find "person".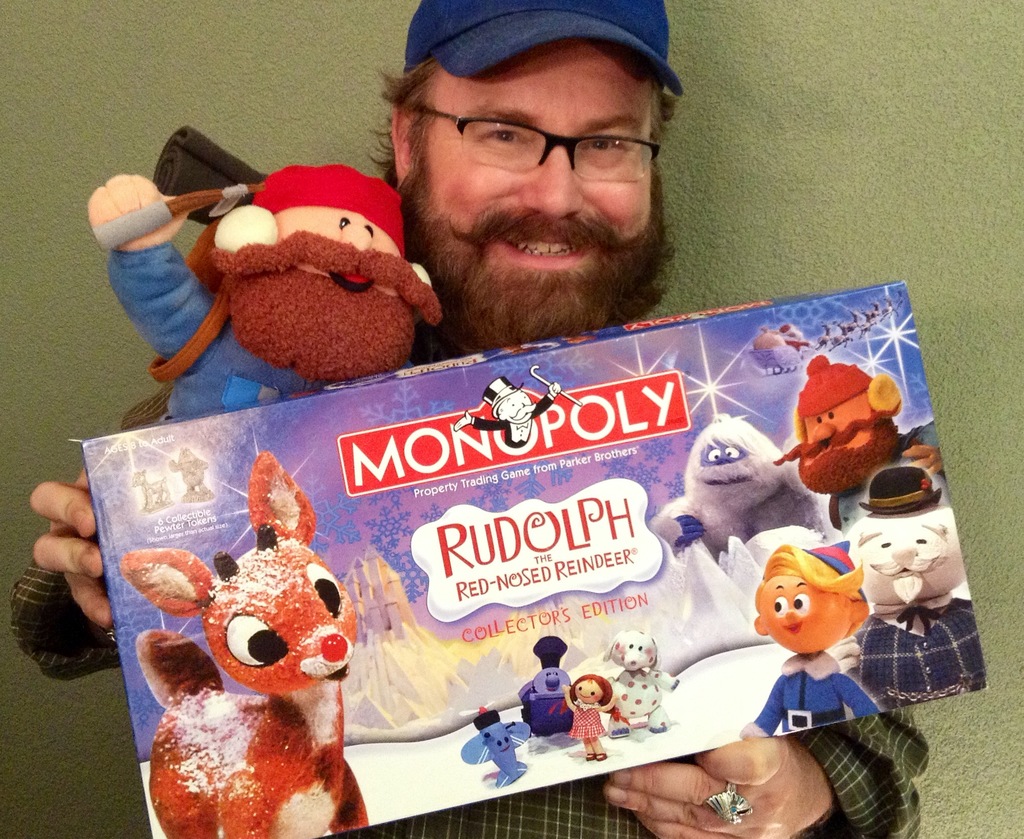
select_region(5, 0, 932, 838).
